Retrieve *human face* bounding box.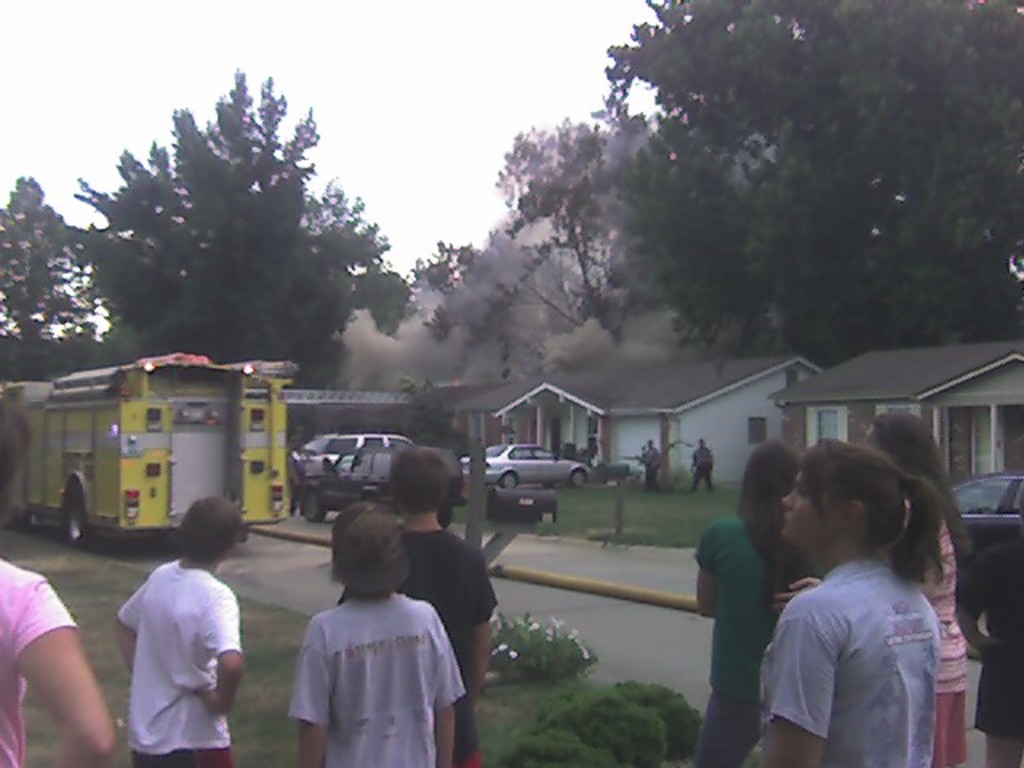
Bounding box: [778, 475, 834, 544].
